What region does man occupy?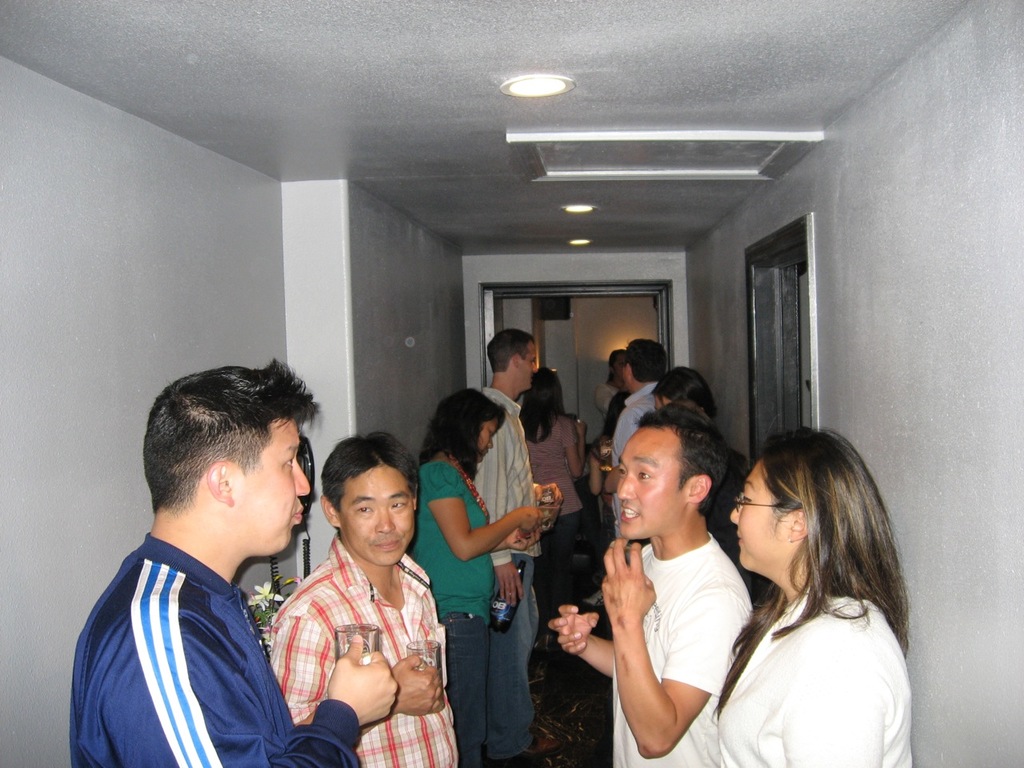
l=467, t=328, r=571, b=766.
